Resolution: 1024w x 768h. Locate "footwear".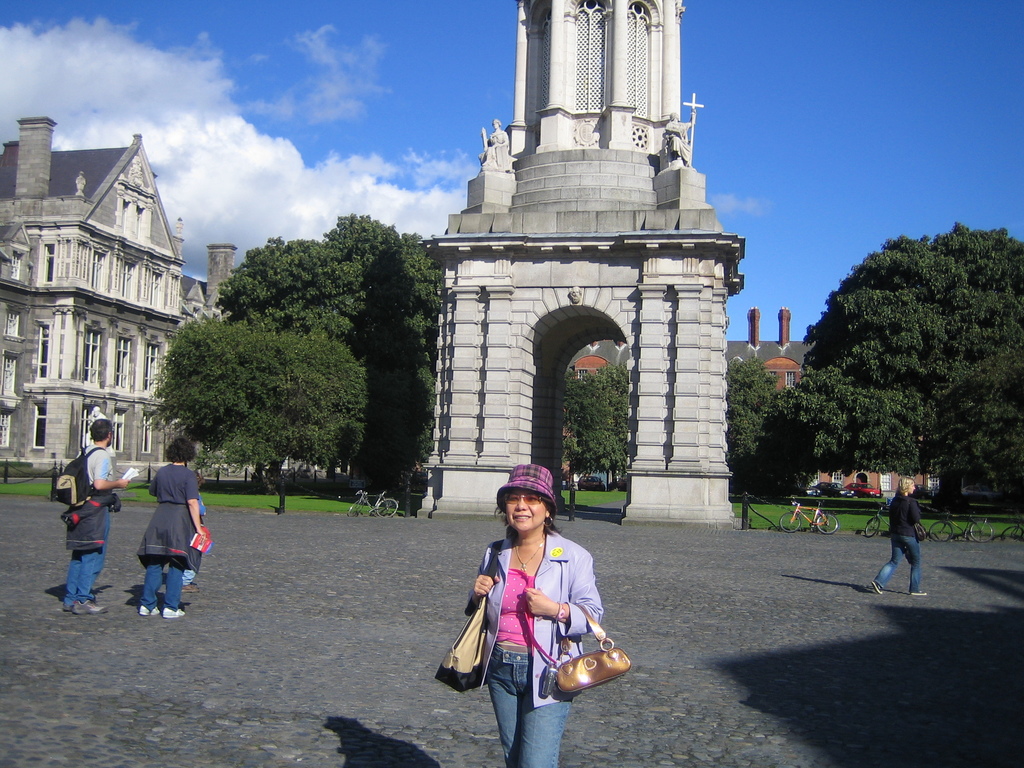
bbox(72, 596, 109, 616).
